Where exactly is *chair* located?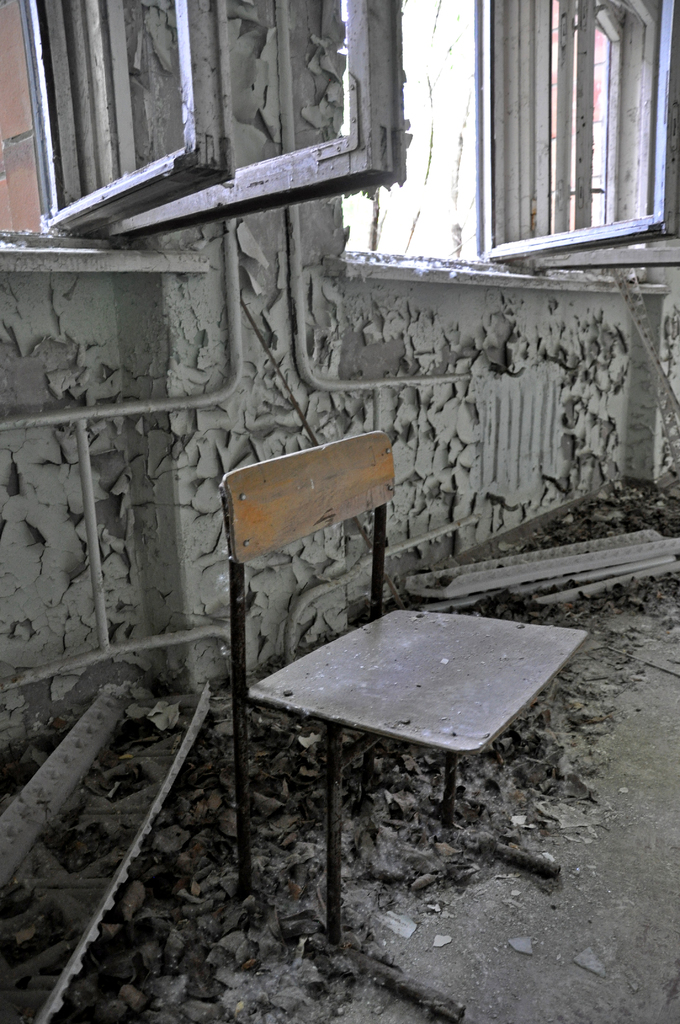
Its bounding box is 187 446 606 919.
